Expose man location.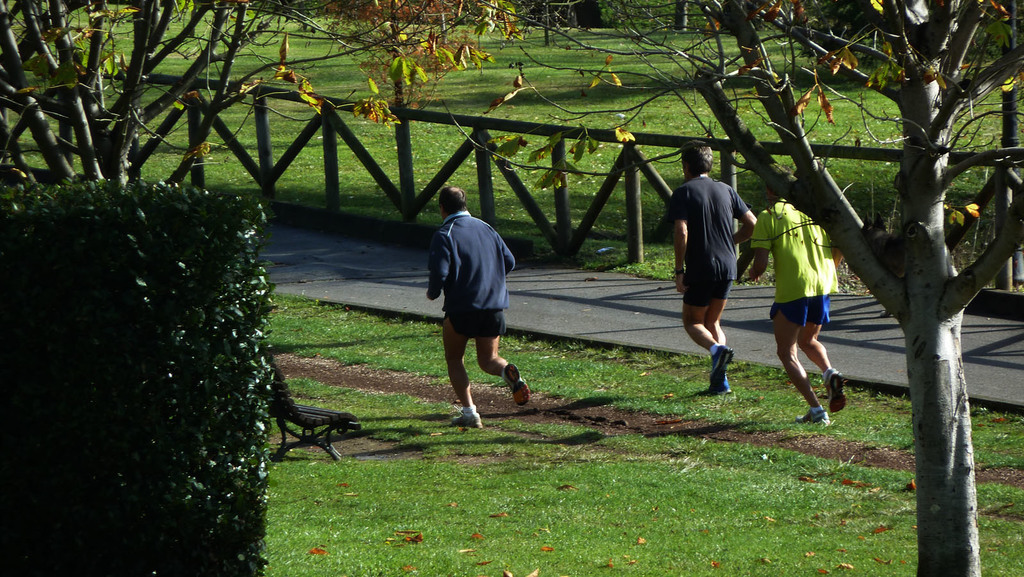
Exposed at [424, 186, 529, 428].
